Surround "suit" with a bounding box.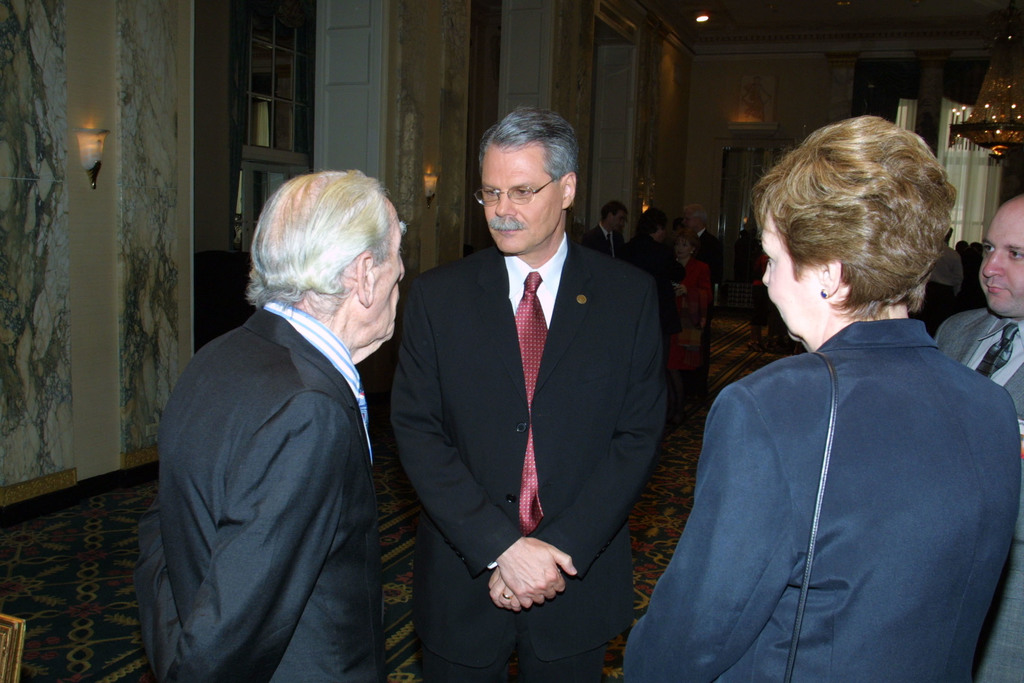
bbox=(134, 299, 394, 682).
